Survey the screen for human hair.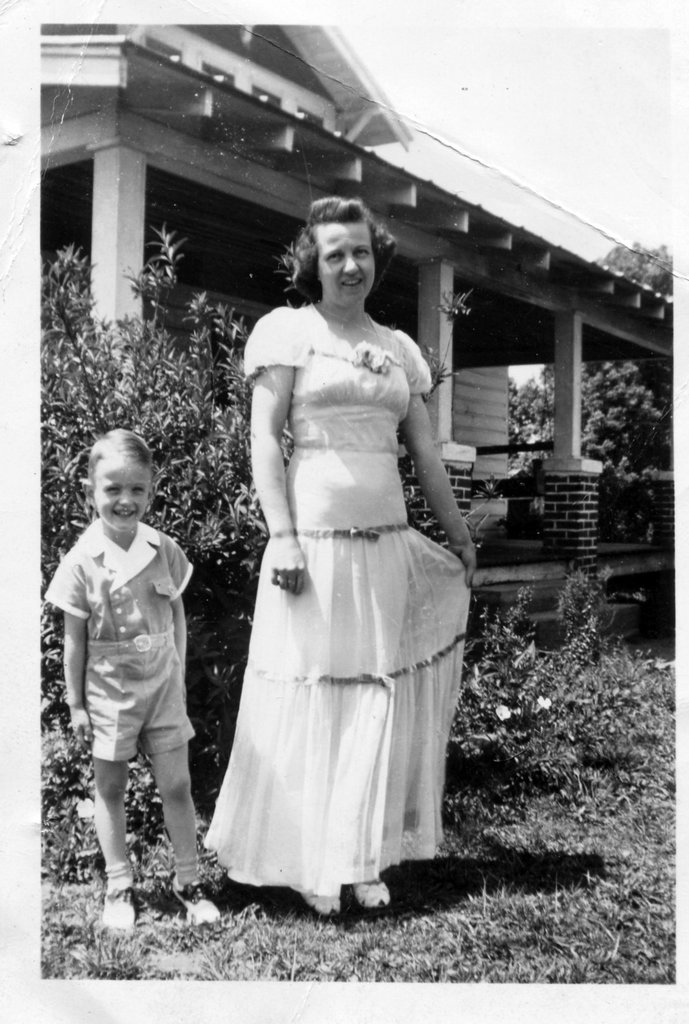
Survey found: box(284, 193, 398, 301).
